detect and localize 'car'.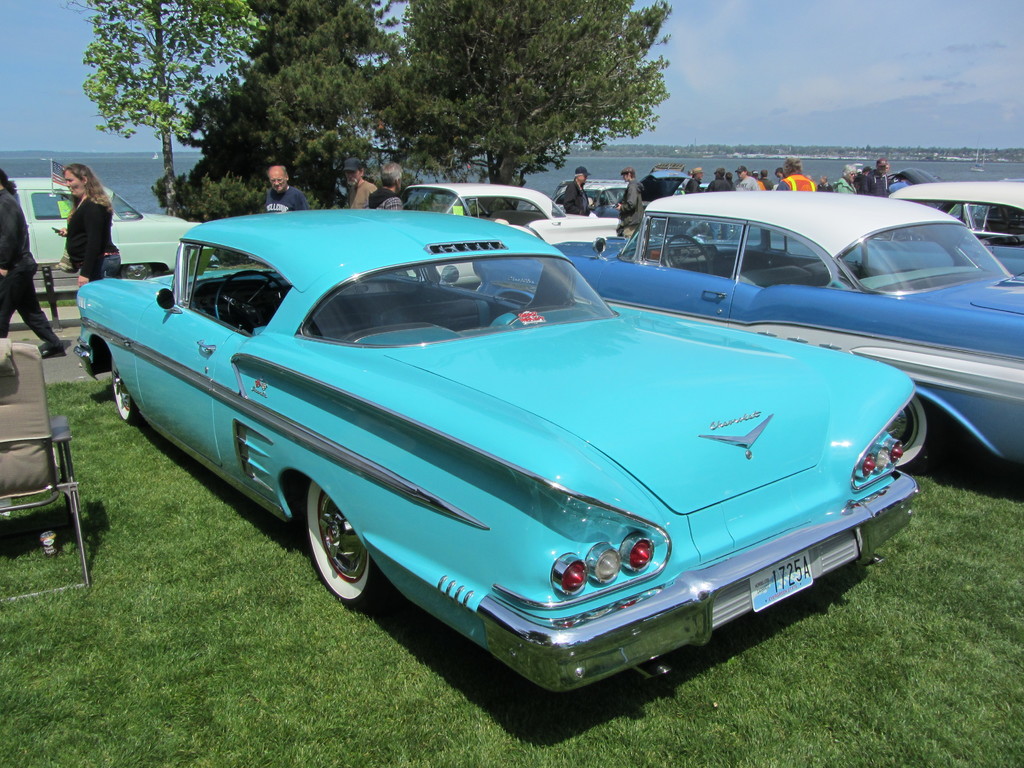
Localized at 536, 192, 1023, 484.
